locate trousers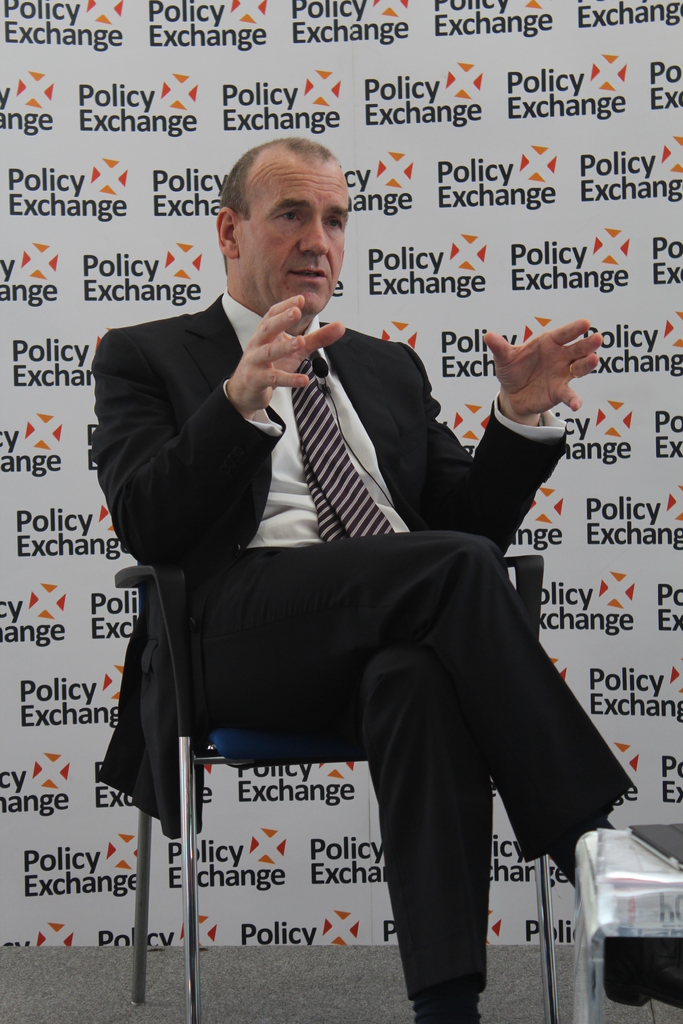
bbox(231, 530, 572, 994)
